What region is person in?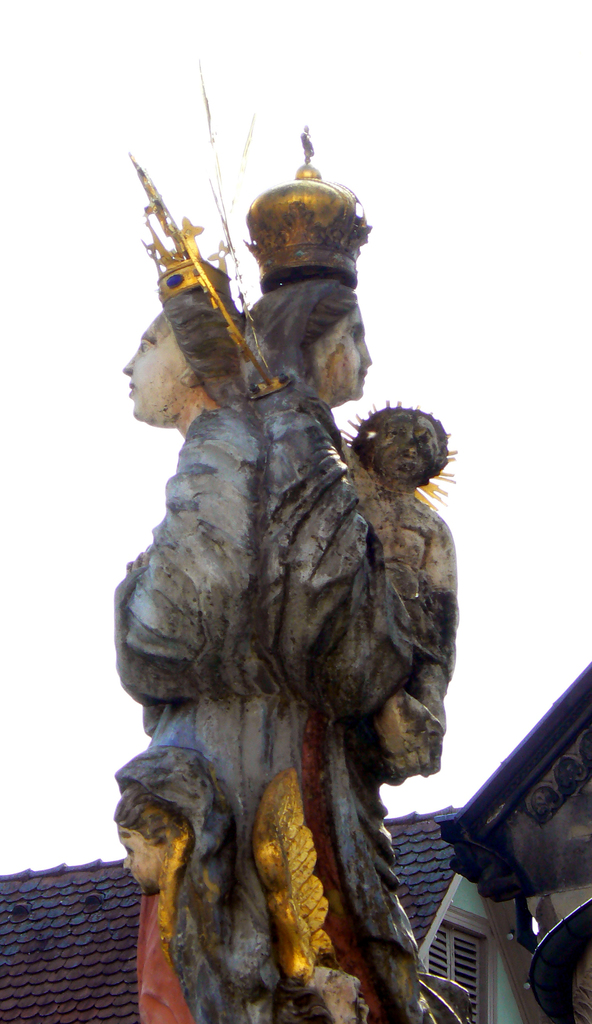
[x1=113, y1=748, x2=278, y2=1023].
